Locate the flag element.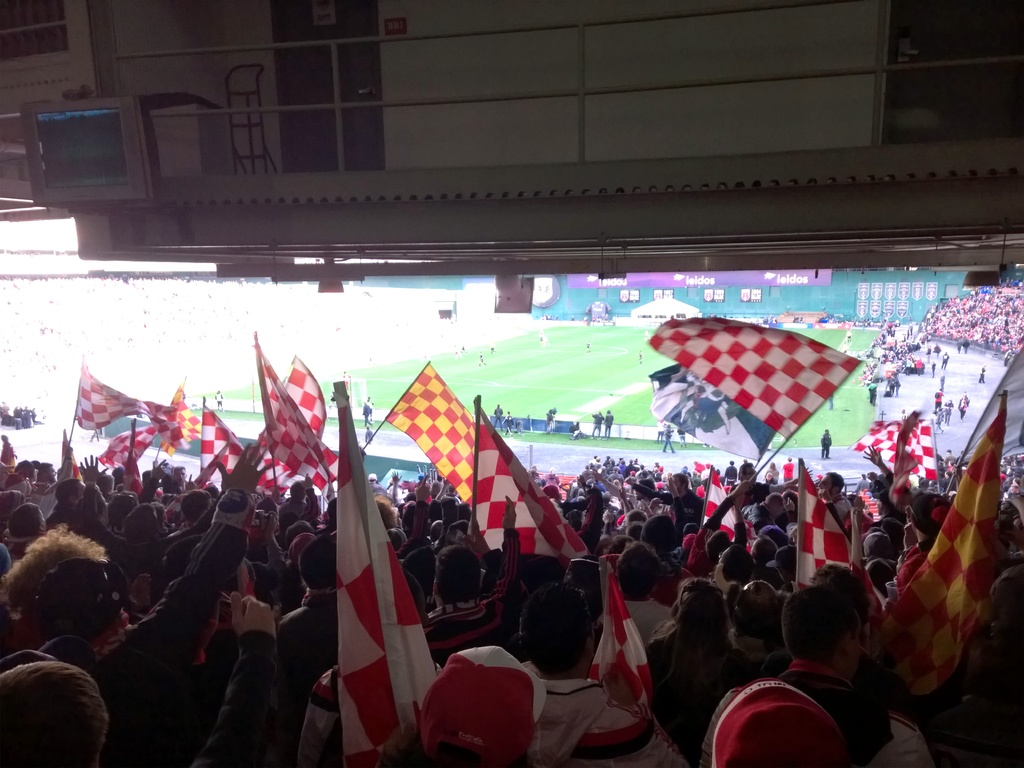
Element bbox: Rect(703, 476, 761, 548).
